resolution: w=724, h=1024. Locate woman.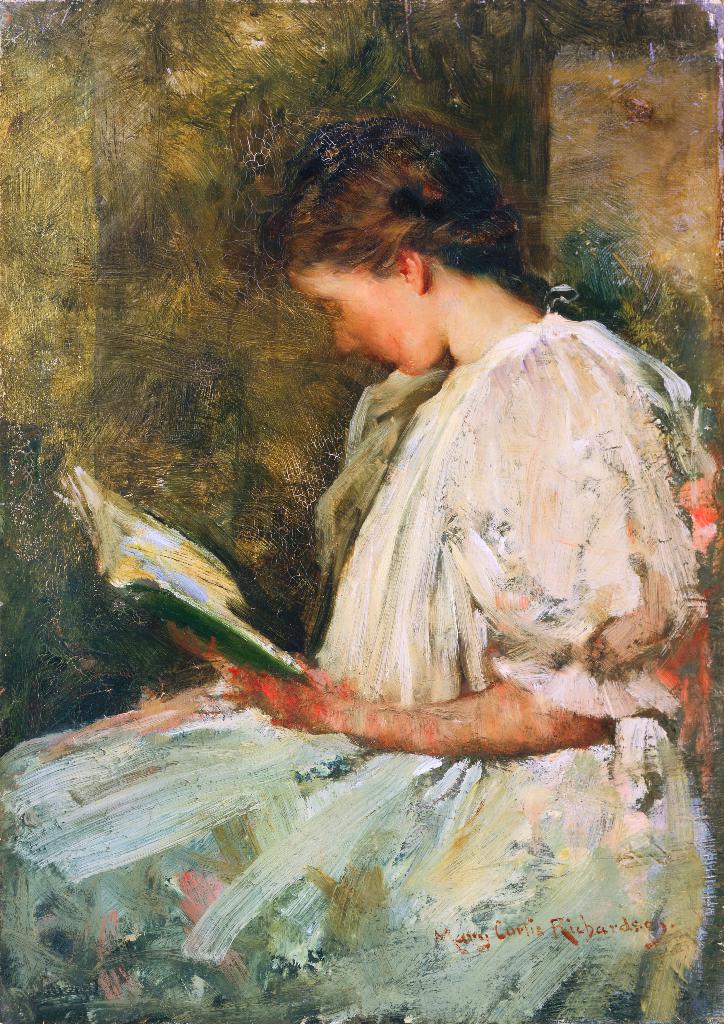
<region>273, 184, 629, 796</region>.
